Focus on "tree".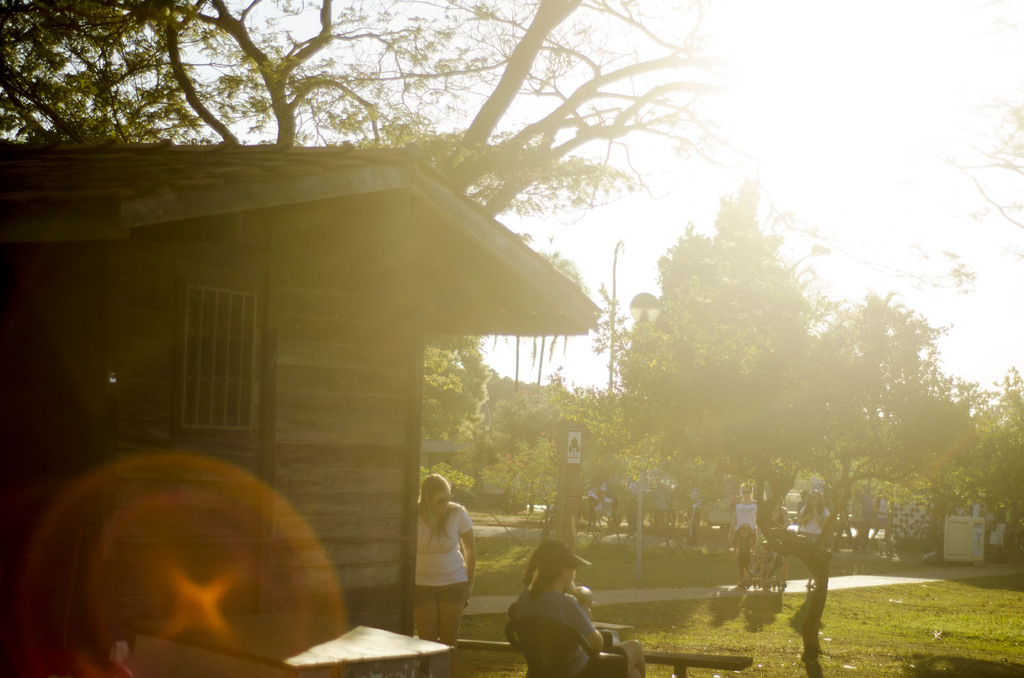
Focused at x1=454 y1=364 x2=606 y2=556.
